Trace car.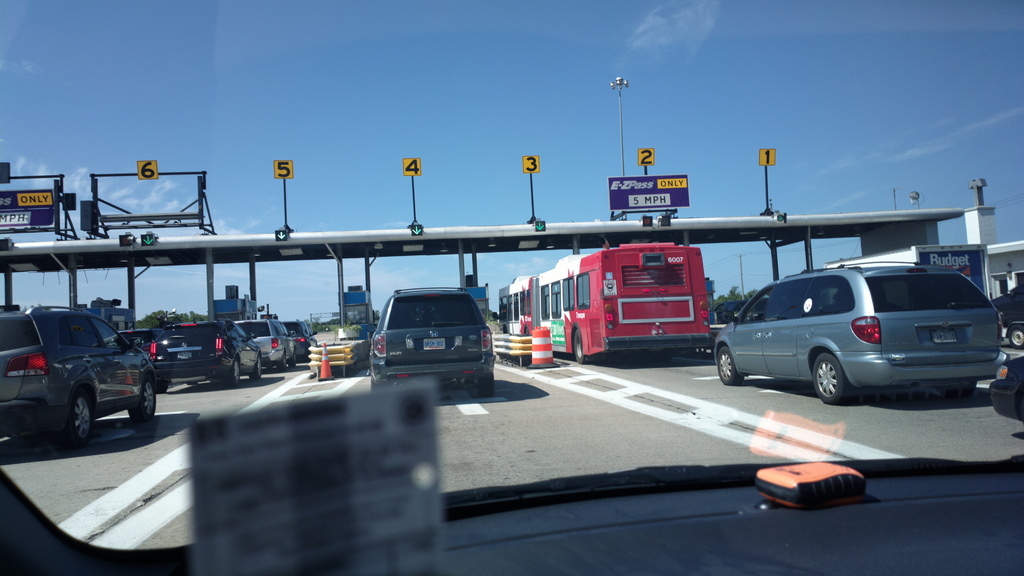
Traced to l=991, t=356, r=1023, b=425.
